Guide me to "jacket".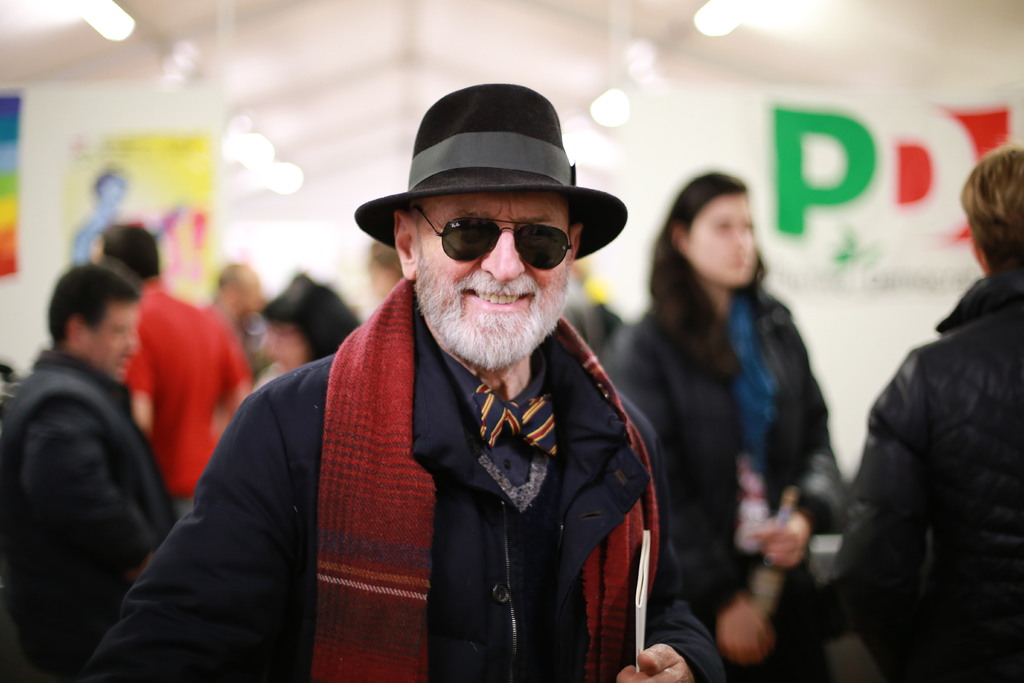
Guidance: [left=177, top=251, right=696, bottom=682].
